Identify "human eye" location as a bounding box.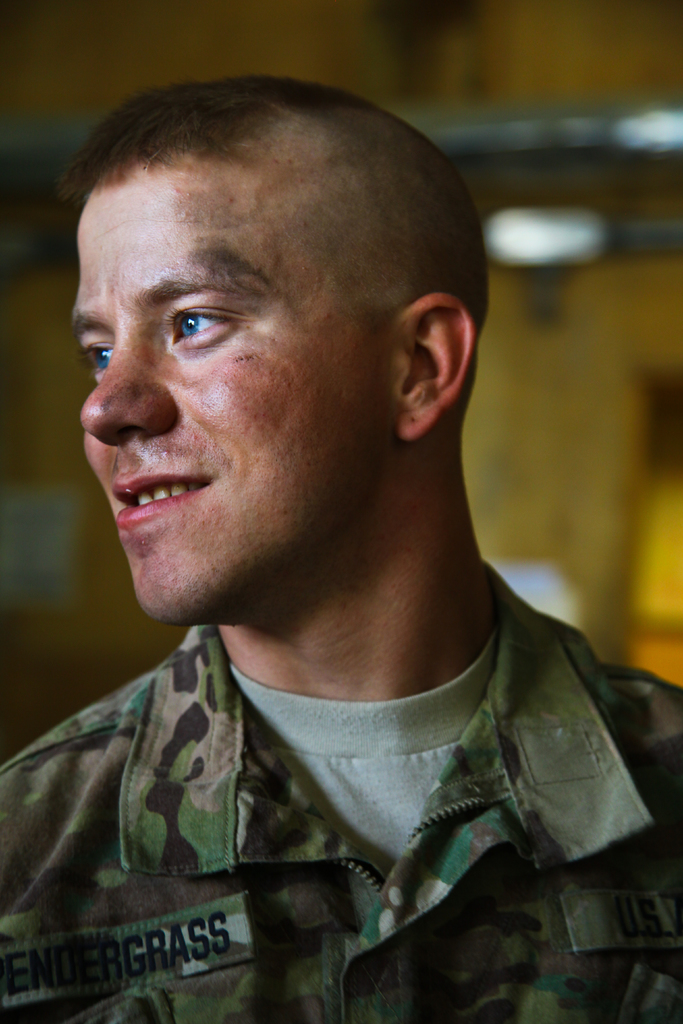
71 339 108 383.
